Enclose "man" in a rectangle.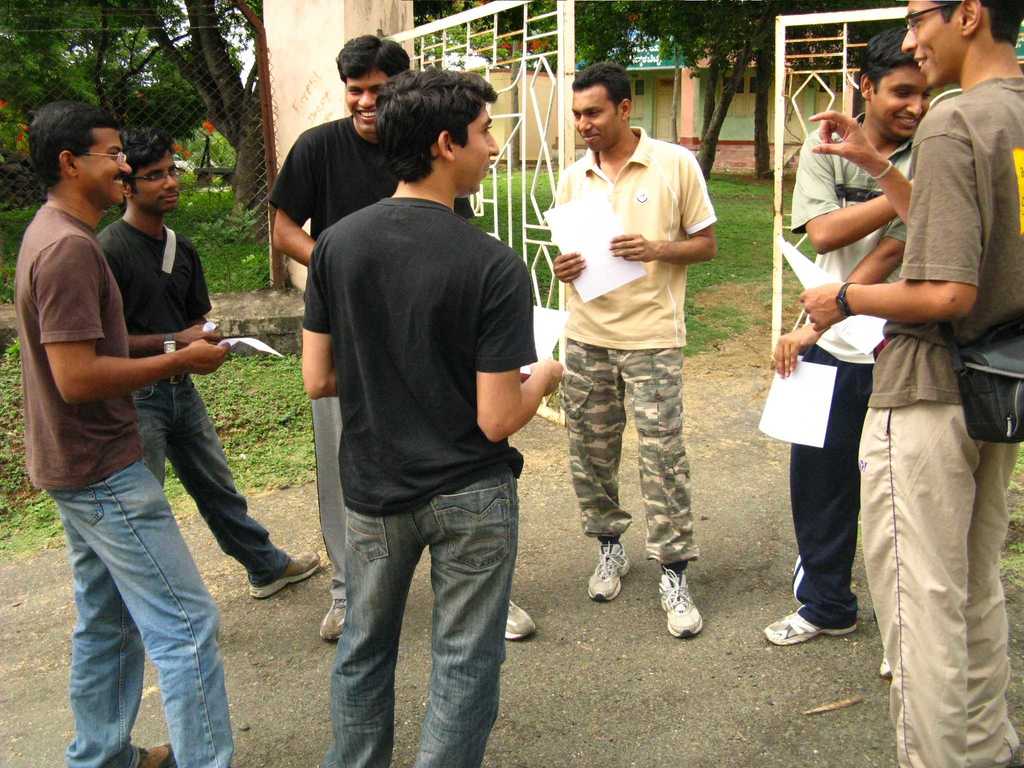
Rect(13, 101, 234, 767).
